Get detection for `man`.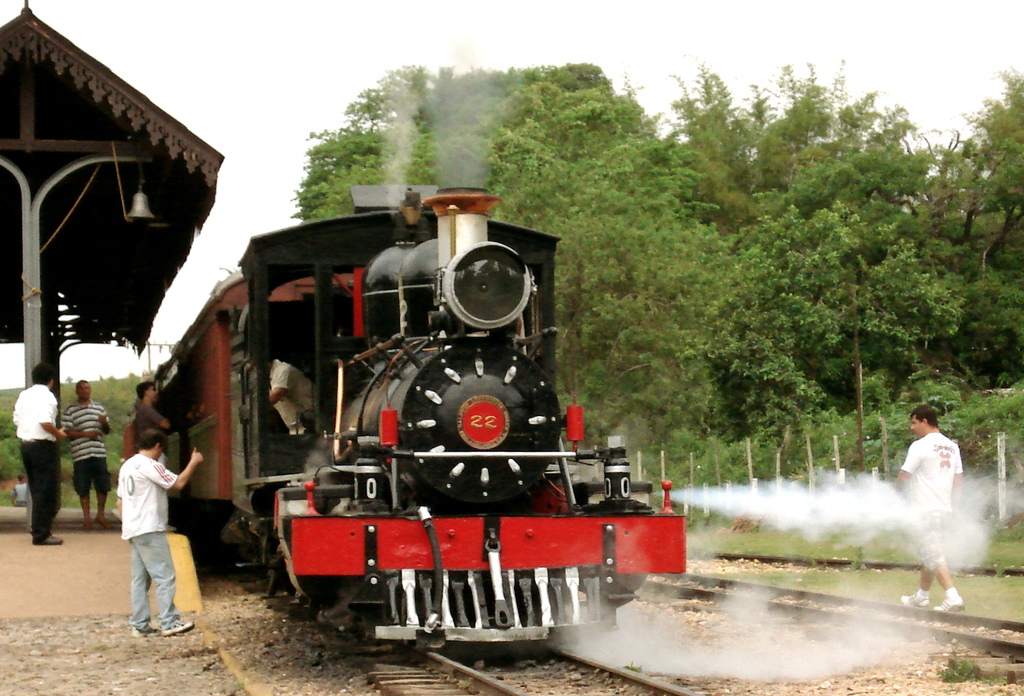
Detection: 118, 428, 206, 633.
